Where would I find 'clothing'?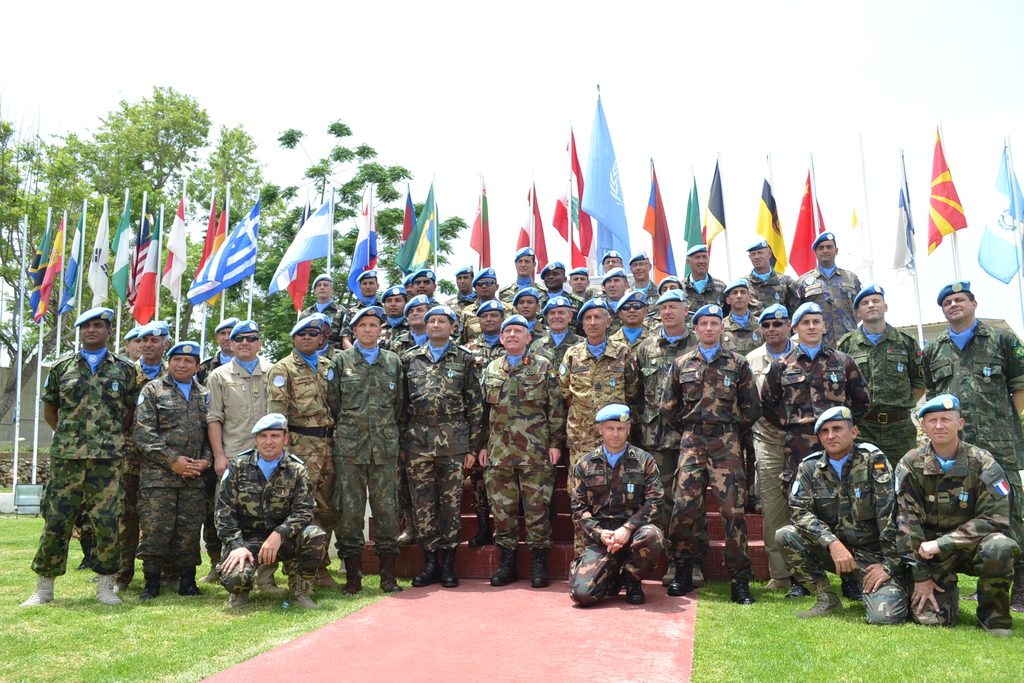
At <region>916, 315, 1023, 549</region>.
